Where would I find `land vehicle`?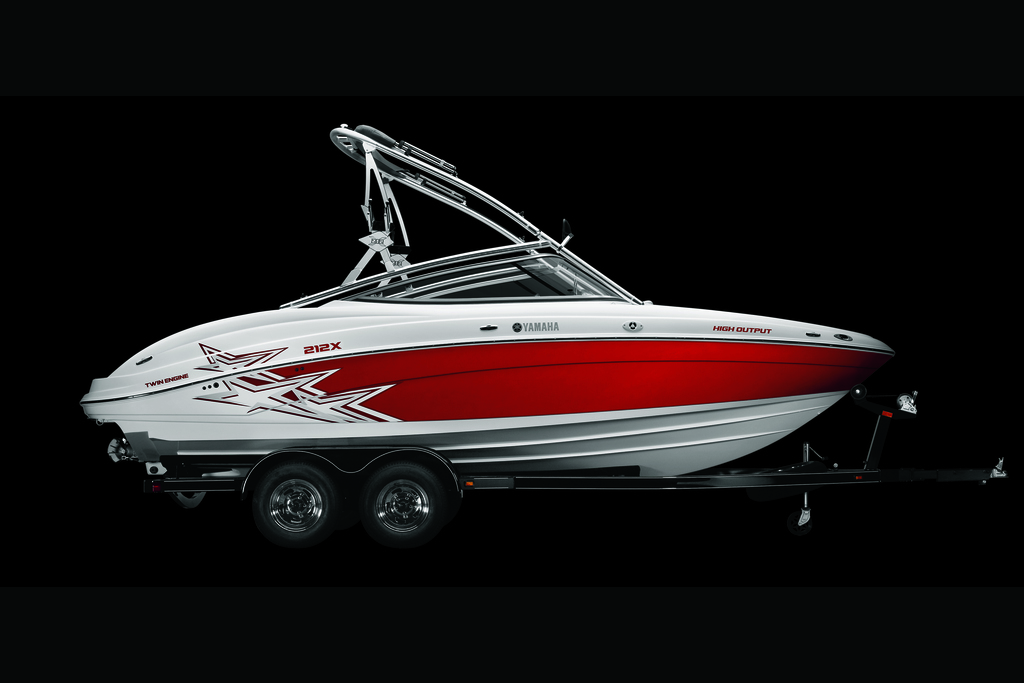
At {"left": 139, "top": 440, "right": 927, "bottom": 551}.
